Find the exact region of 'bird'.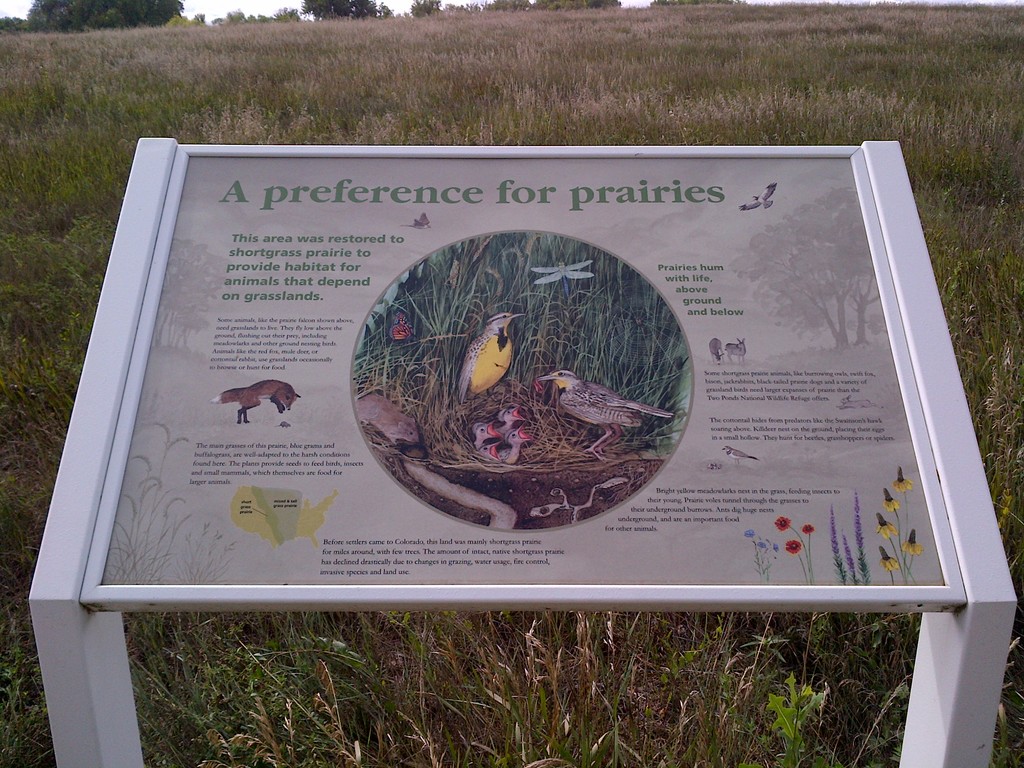
Exact region: [456,310,526,415].
